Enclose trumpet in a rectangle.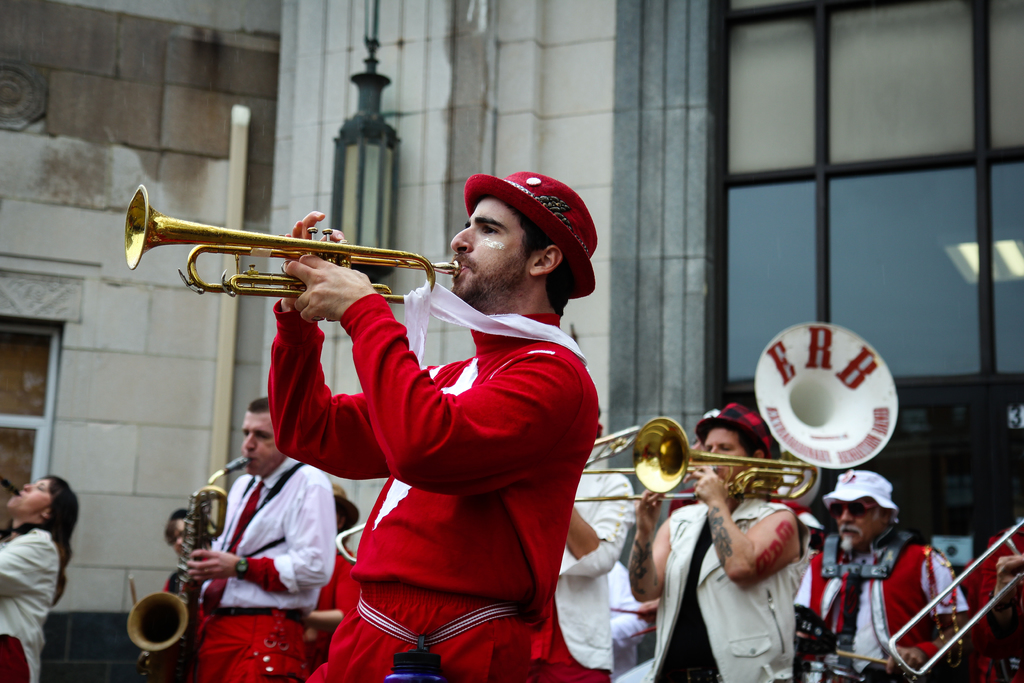
{"left": 565, "top": 415, "right": 817, "bottom": 504}.
